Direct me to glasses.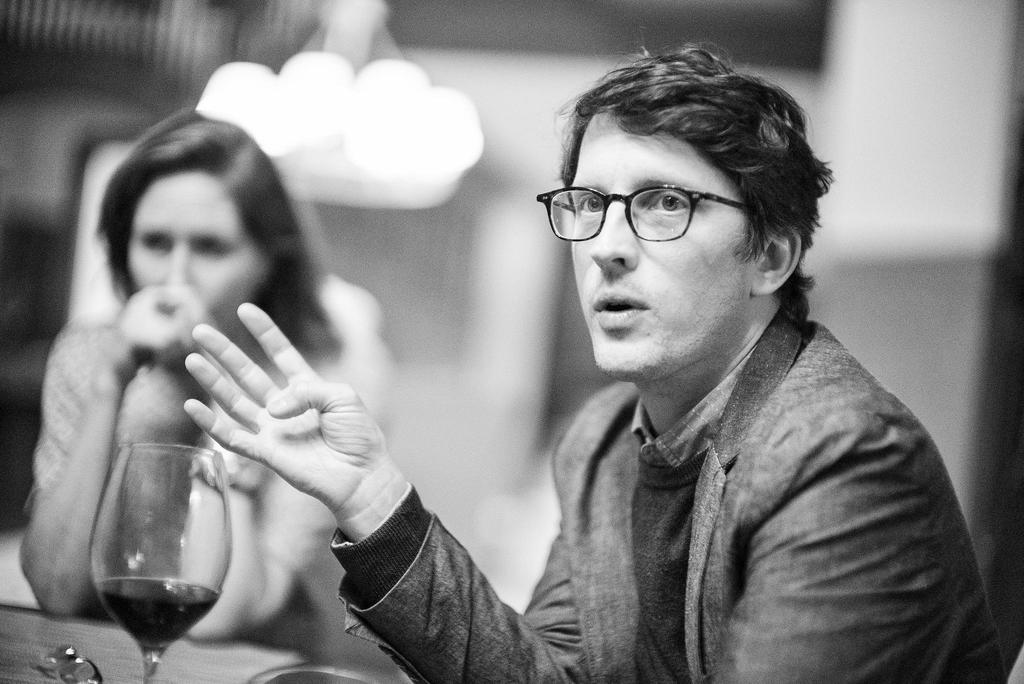
Direction: select_region(549, 167, 764, 251).
